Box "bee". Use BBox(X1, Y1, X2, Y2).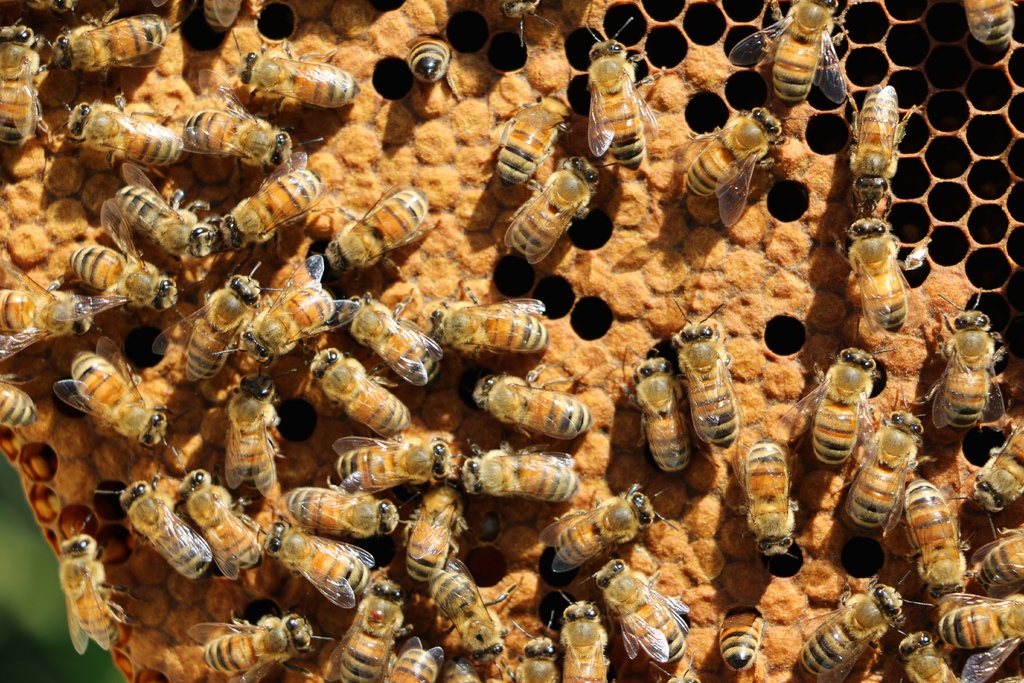
BBox(225, 252, 369, 379).
